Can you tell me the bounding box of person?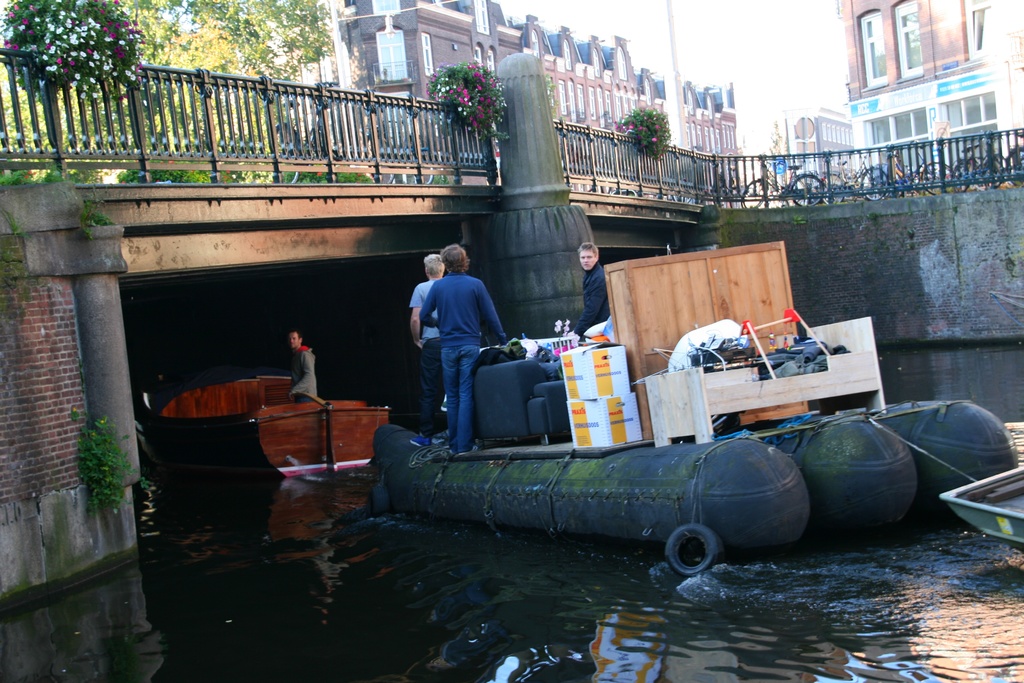
{"left": 288, "top": 327, "right": 325, "bottom": 404}.
